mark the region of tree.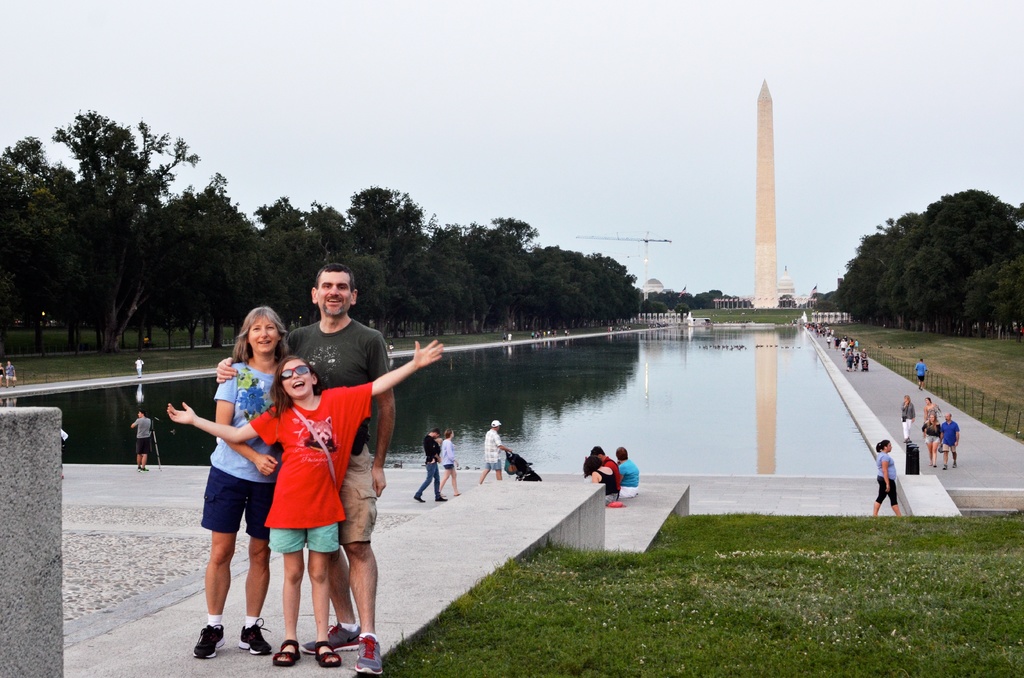
Region: <bbox>671, 300, 689, 318</bbox>.
